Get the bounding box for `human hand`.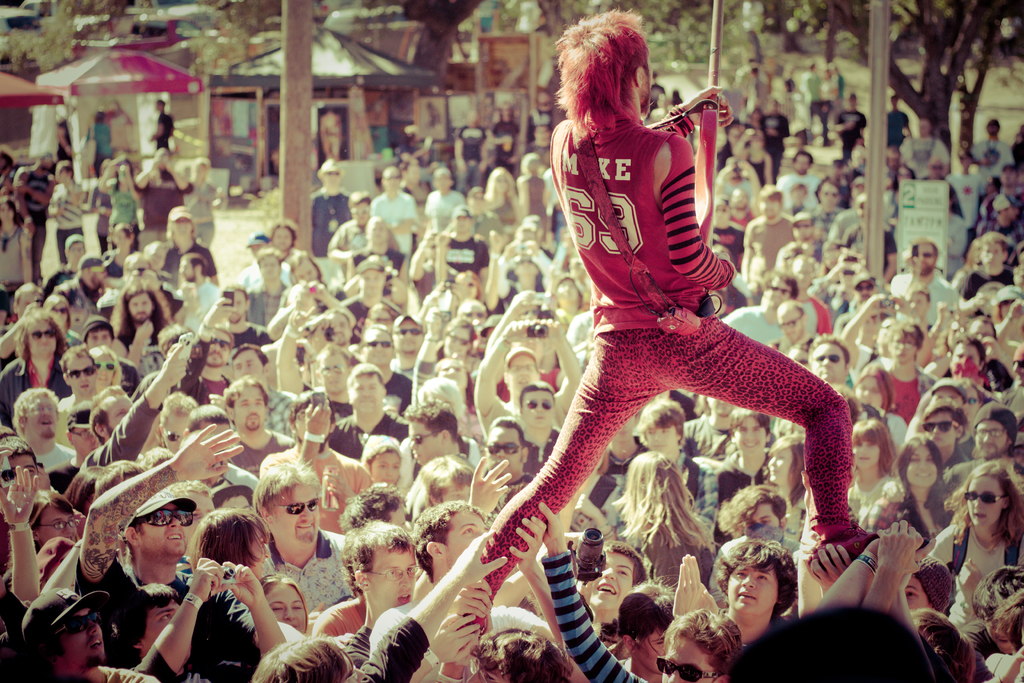
region(288, 279, 308, 306).
